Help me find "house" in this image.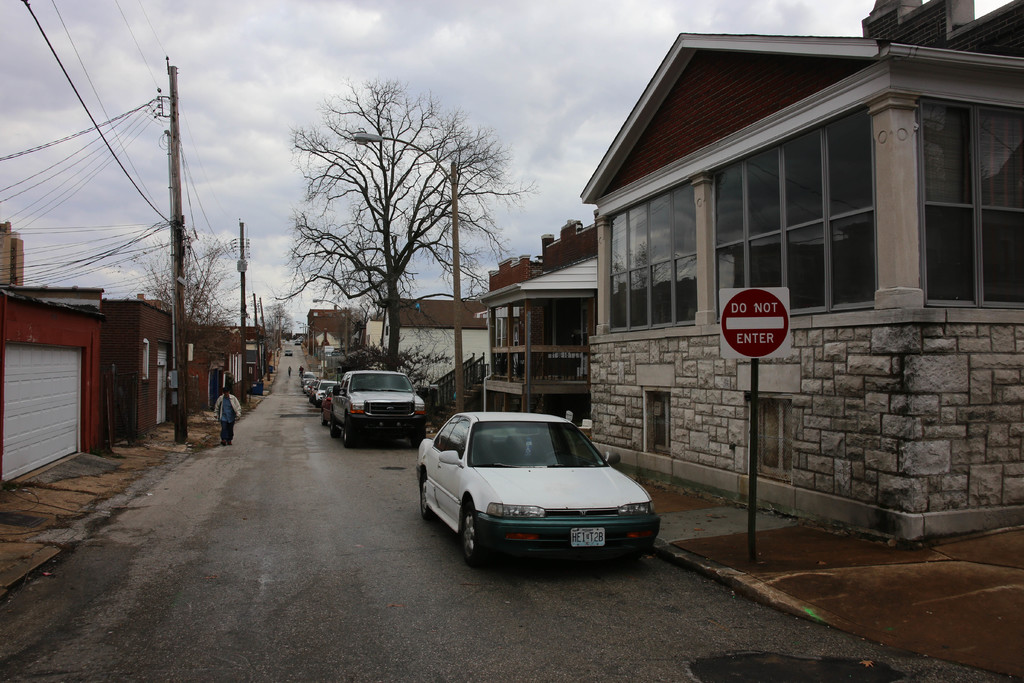
Found it: <box>303,294,351,356</box>.
